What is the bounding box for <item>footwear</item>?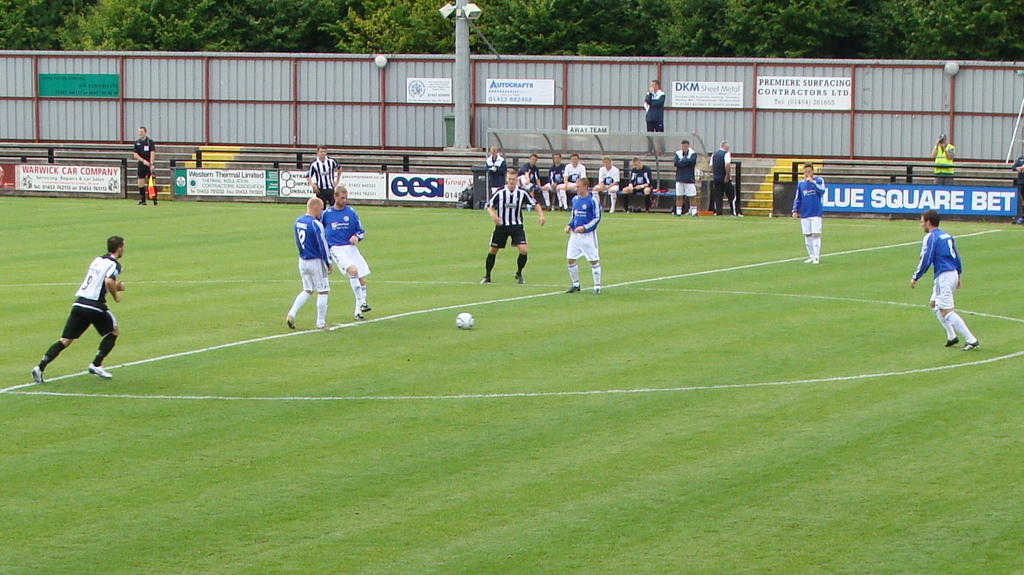
Rect(963, 337, 978, 351).
